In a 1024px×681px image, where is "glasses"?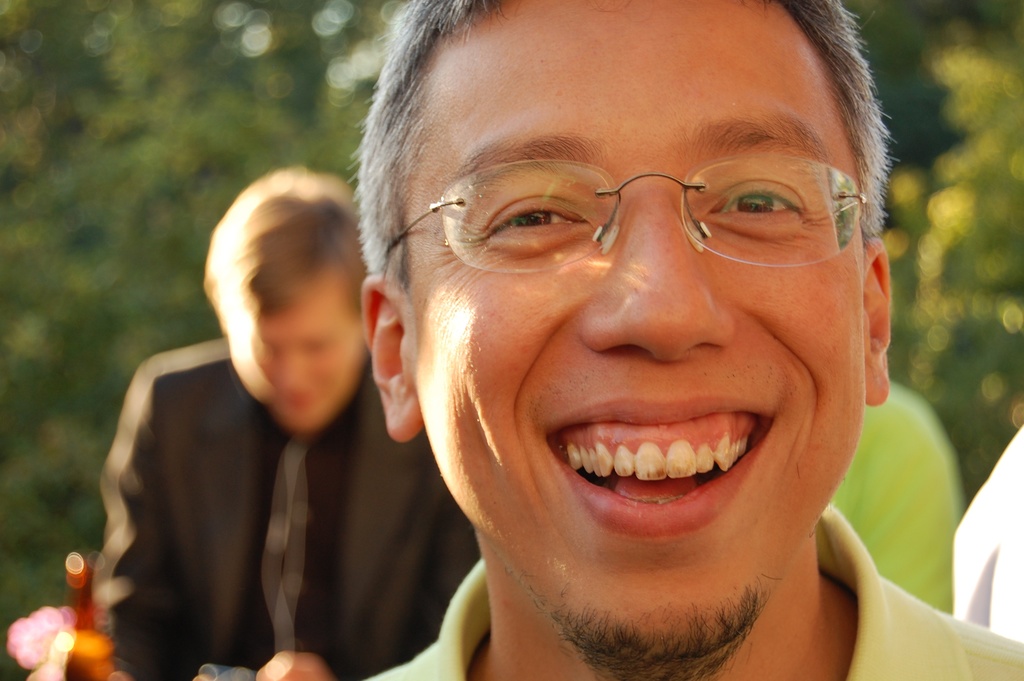
[388,156,866,277].
